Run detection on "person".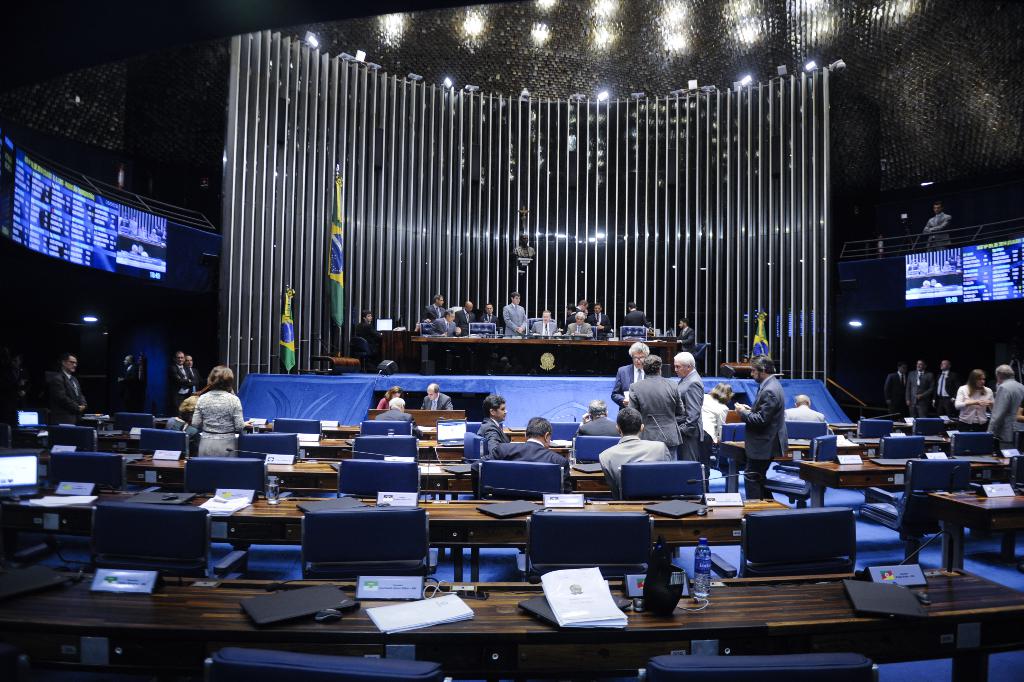
Result: (696,381,732,492).
